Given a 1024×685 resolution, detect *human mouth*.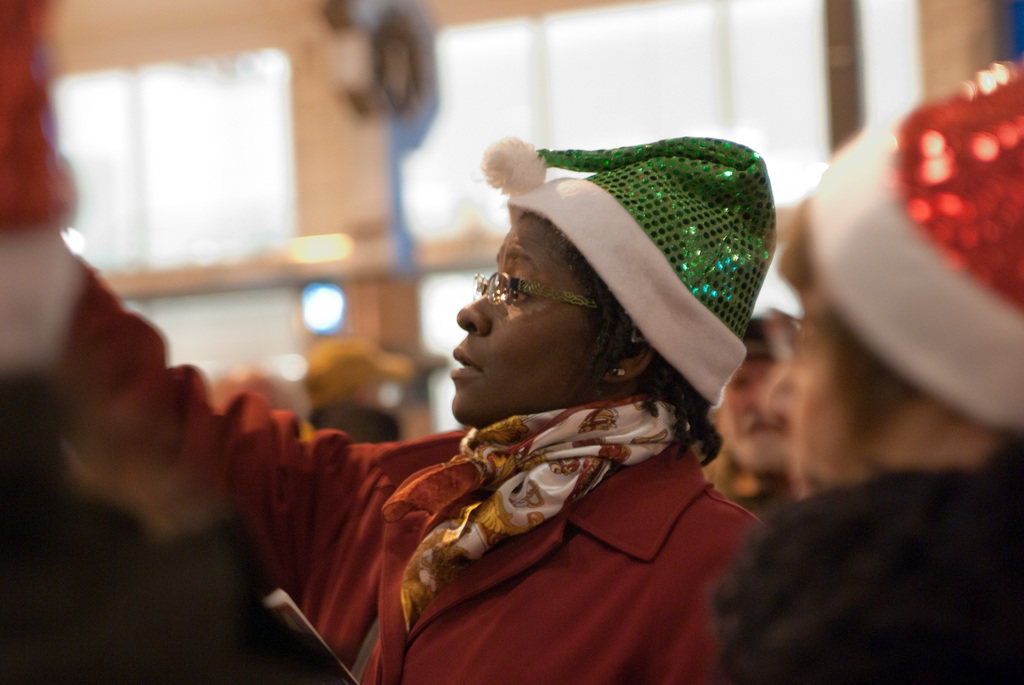
box(451, 347, 483, 382).
